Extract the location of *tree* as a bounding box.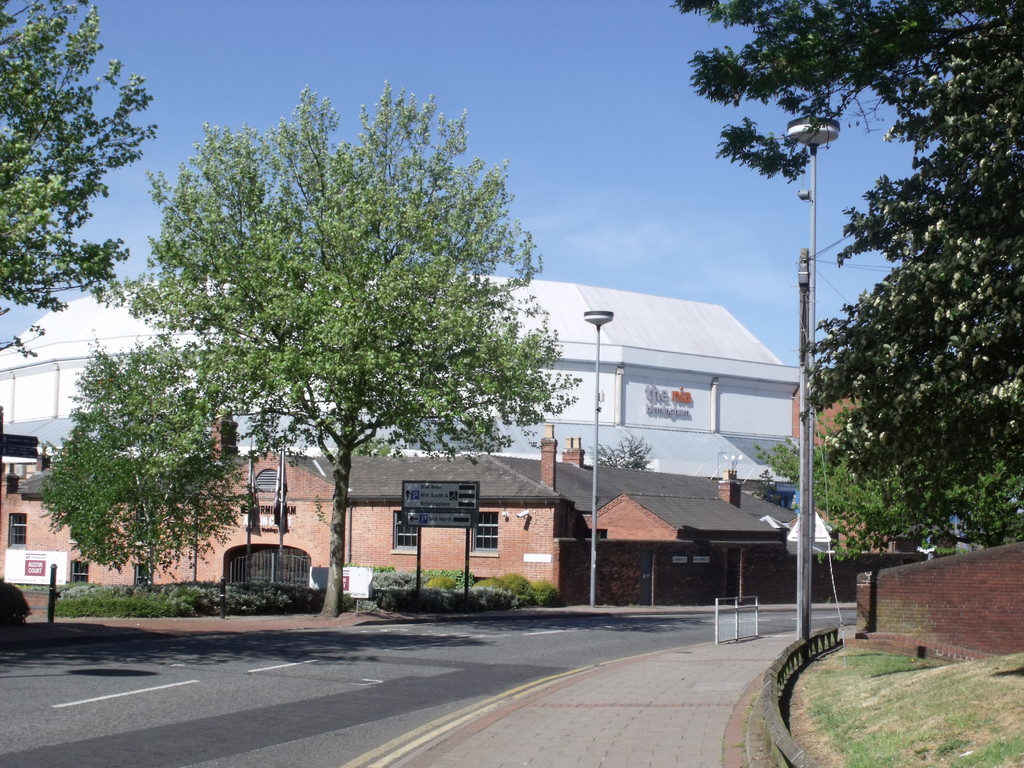
(x1=39, y1=329, x2=257, y2=583).
